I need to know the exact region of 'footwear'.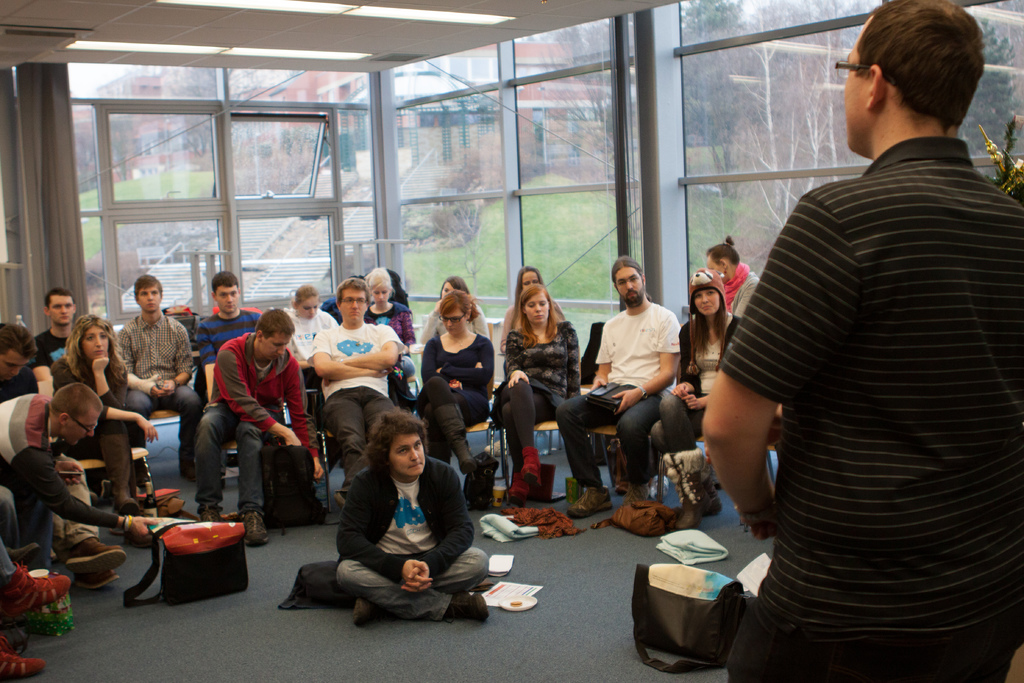
Region: 567:488:604:516.
